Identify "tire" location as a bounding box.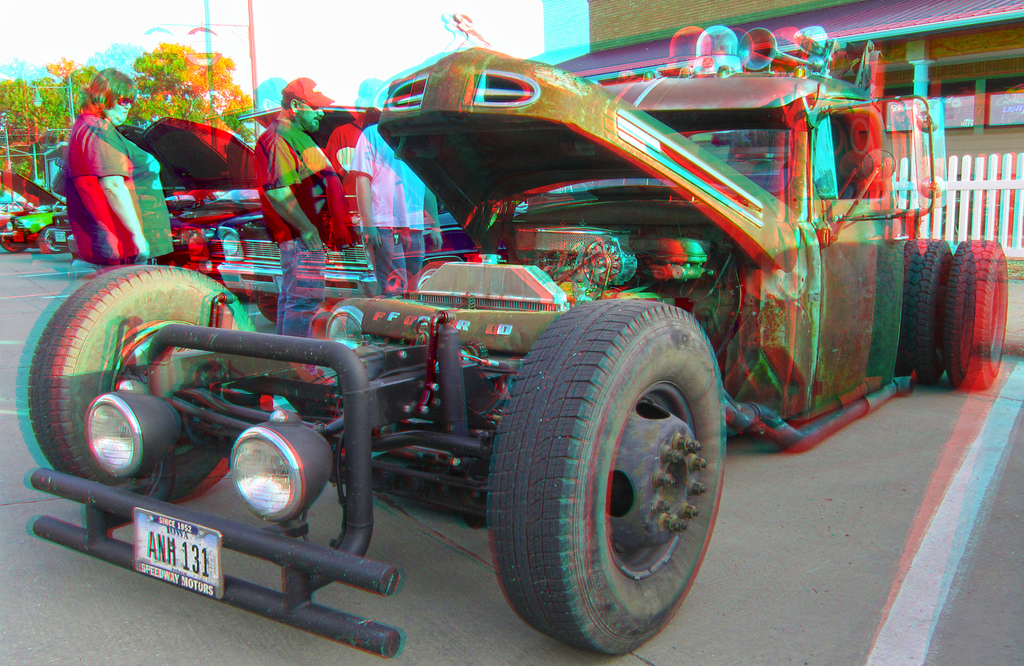
[left=42, top=225, right=63, bottom=250].
